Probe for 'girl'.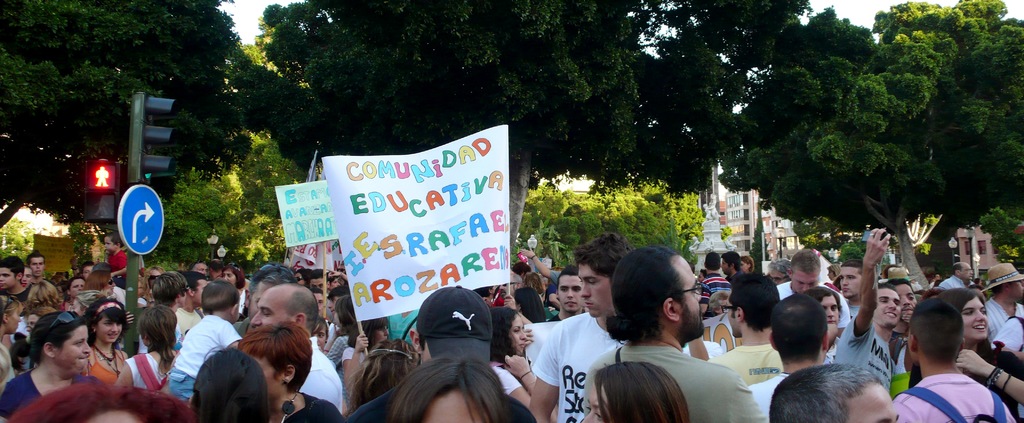
Probe result: <box>0,297,22,378</box>.
